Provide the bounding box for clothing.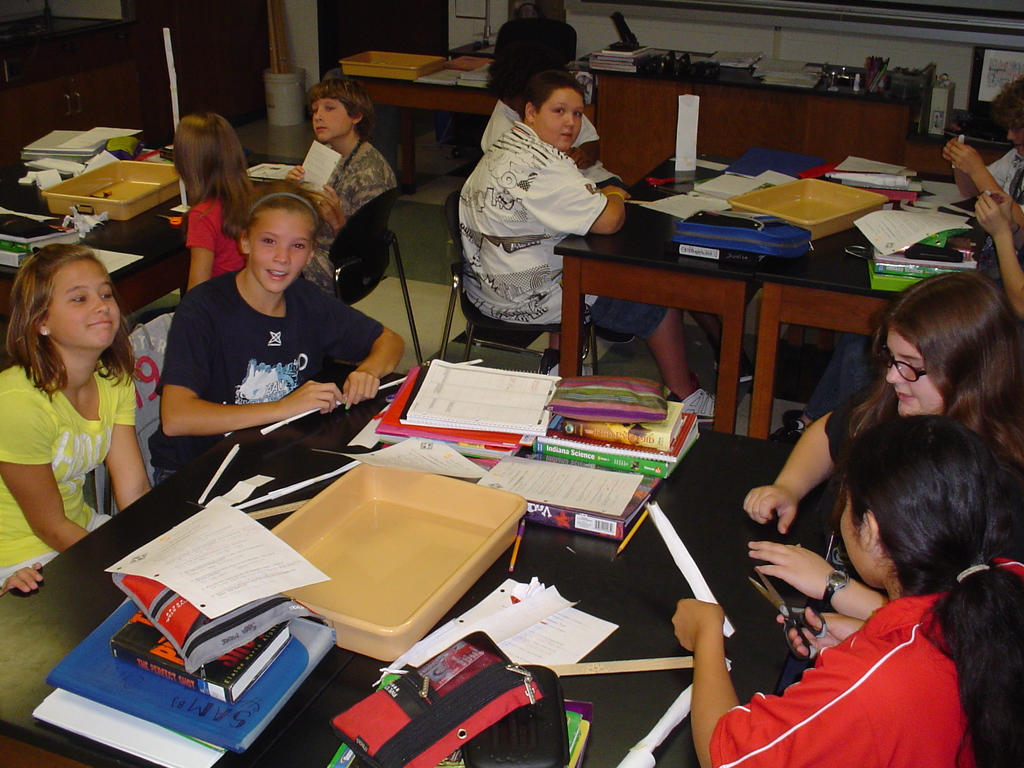
{"x1": 984, "y1": 146, "x2": 1023, "y2": 212}.
